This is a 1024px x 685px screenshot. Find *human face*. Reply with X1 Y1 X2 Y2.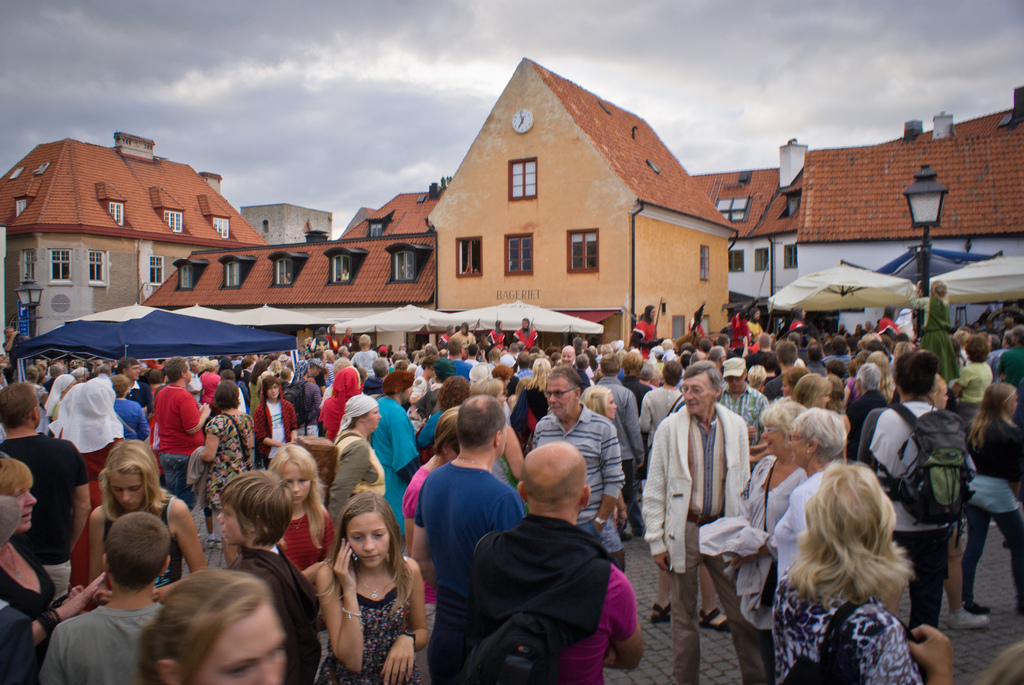
761 427 786 455.
